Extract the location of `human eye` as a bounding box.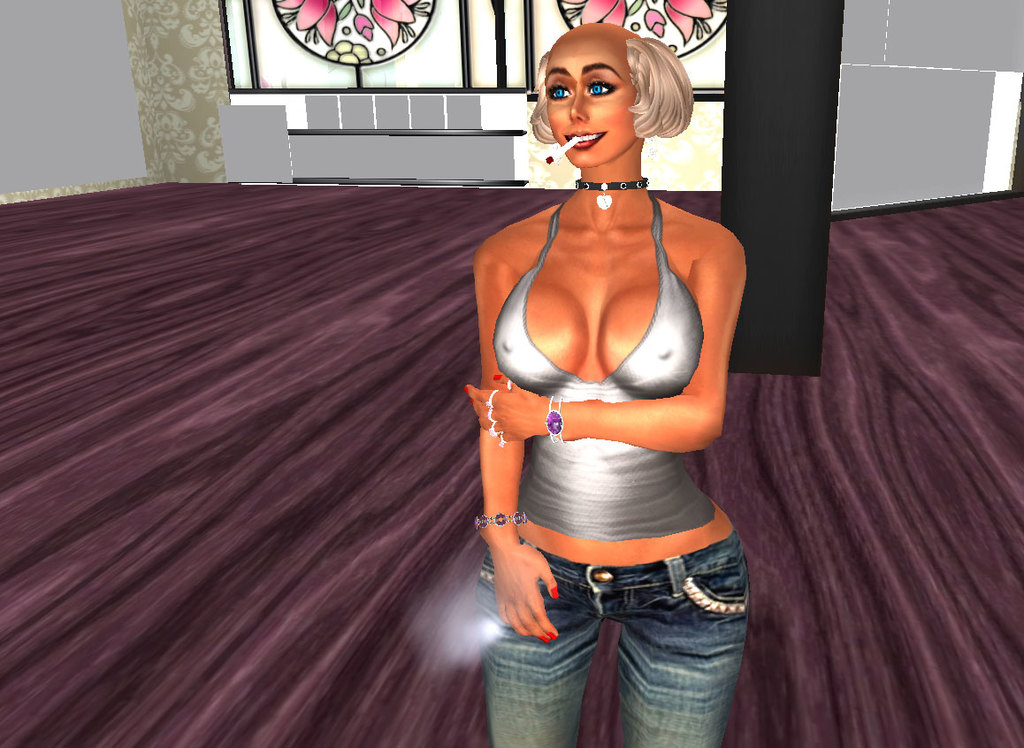
bbox=[547, 83, 571, 99].
